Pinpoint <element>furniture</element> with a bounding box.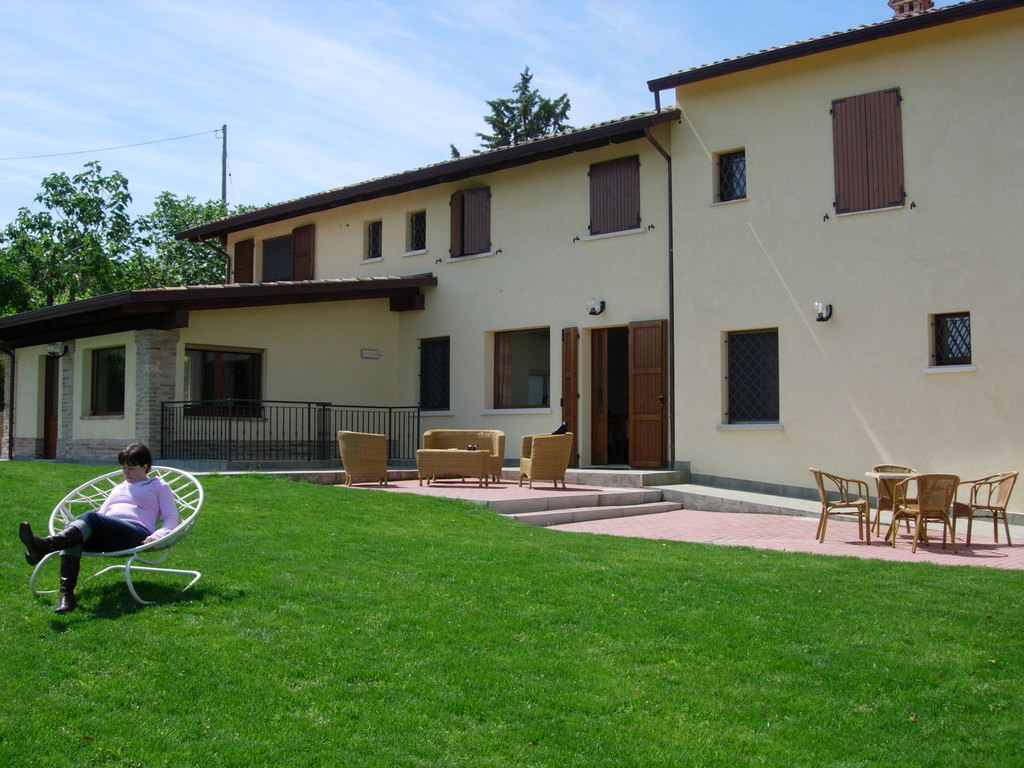
(left=424, top=426, right=506, bottom=479).
